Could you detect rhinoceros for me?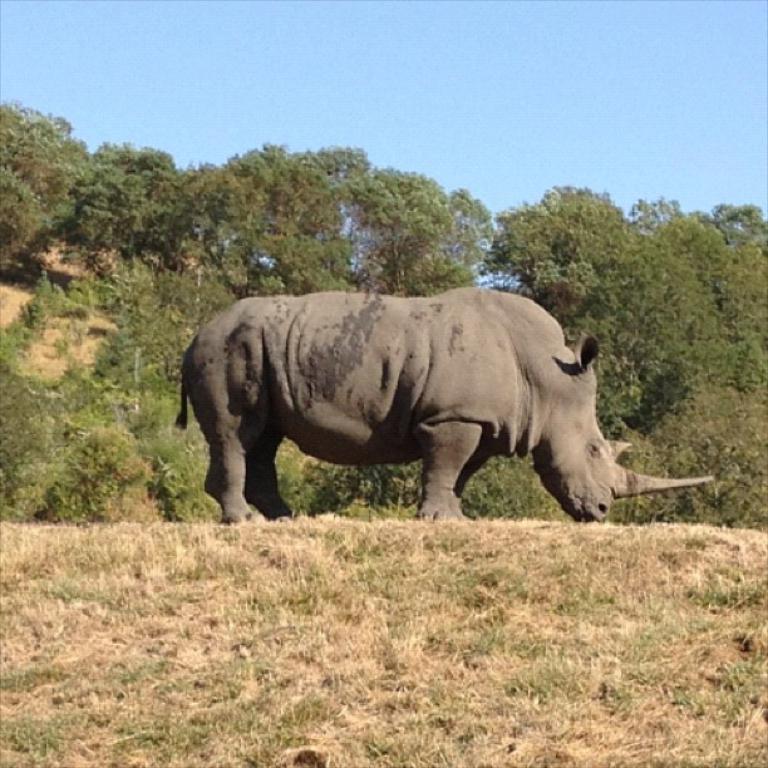
Detection result: 167 281 722 536.
